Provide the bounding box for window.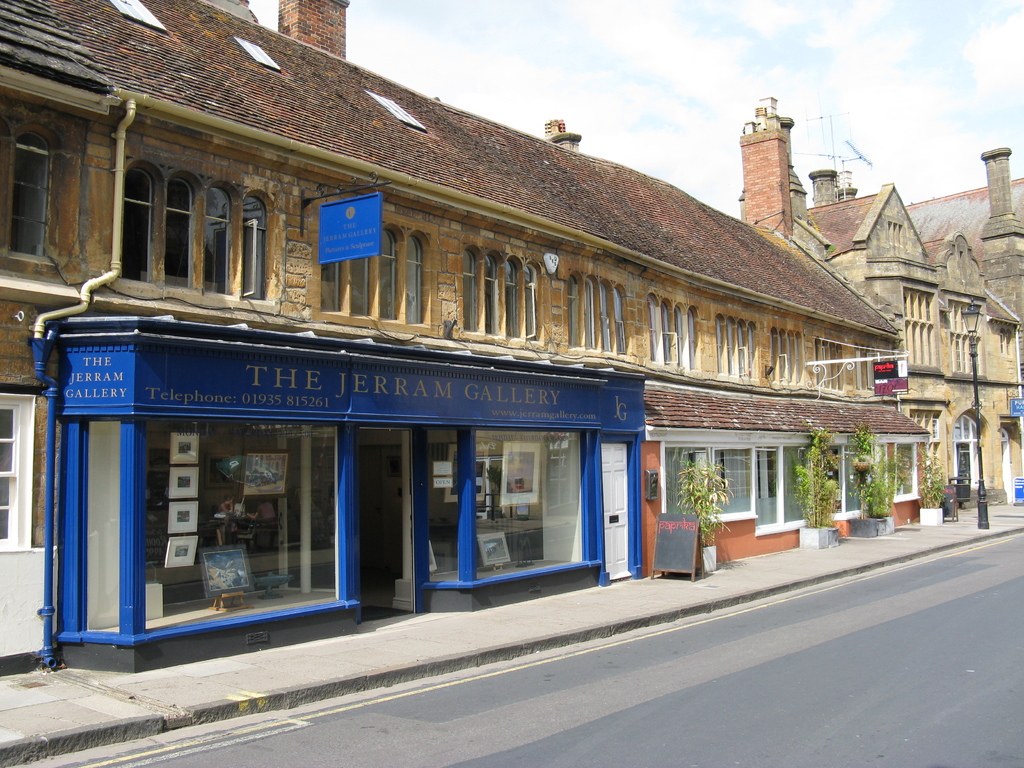
bbox(715, 315, 762, 377).
